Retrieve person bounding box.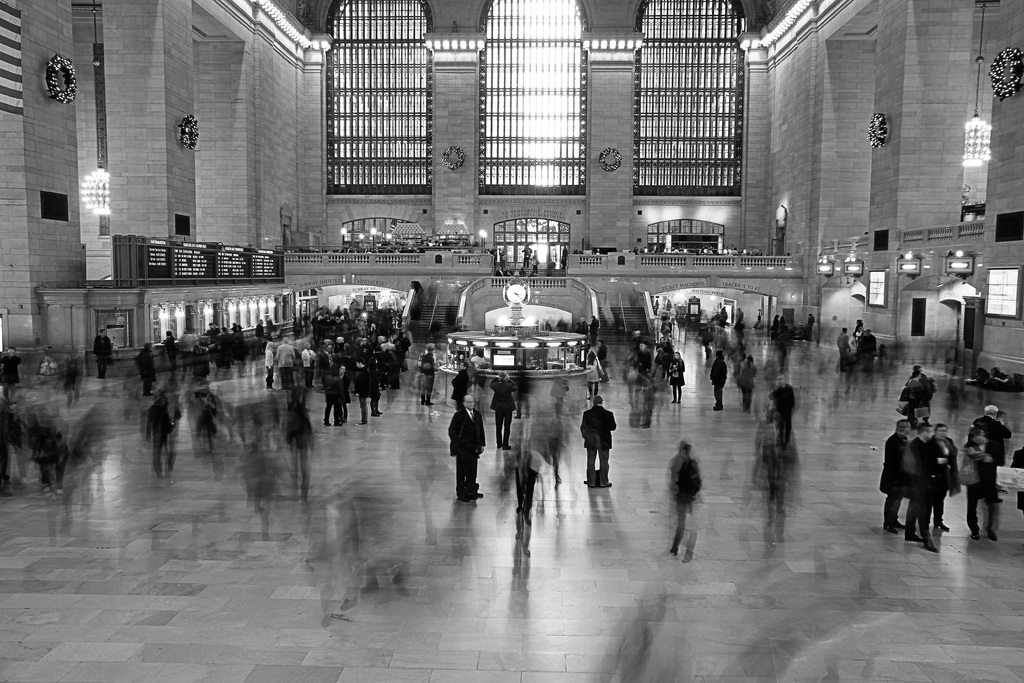
Bounding box: bbox=(321, 361, 343, 430).
